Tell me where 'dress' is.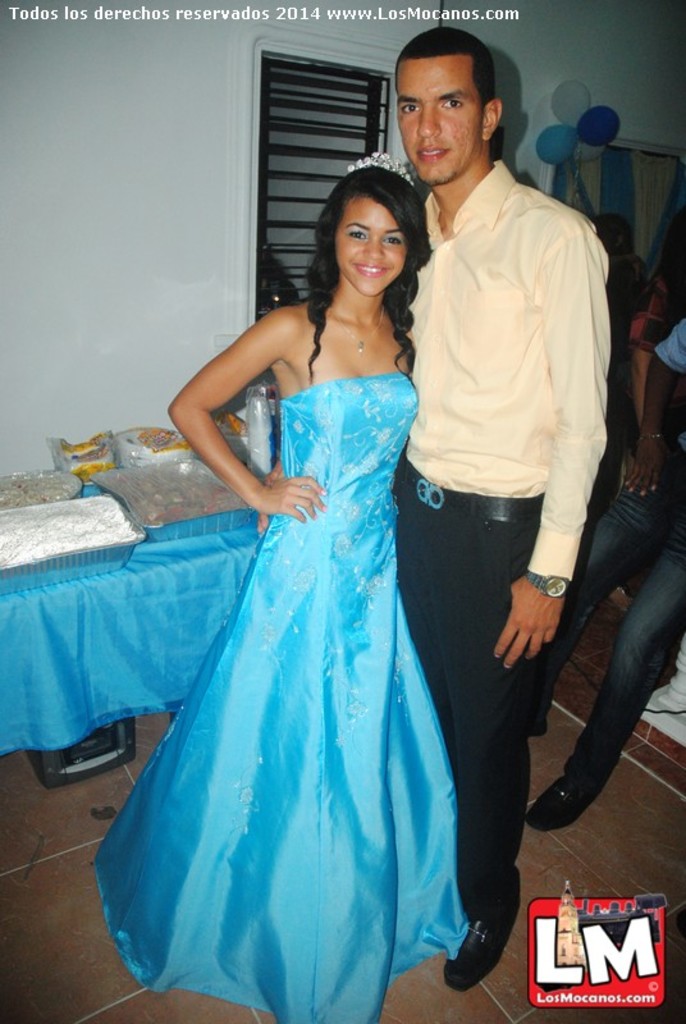
'dress' is at {"left": 87, "top": 374, "right": 470, "bottom": 1023}.
